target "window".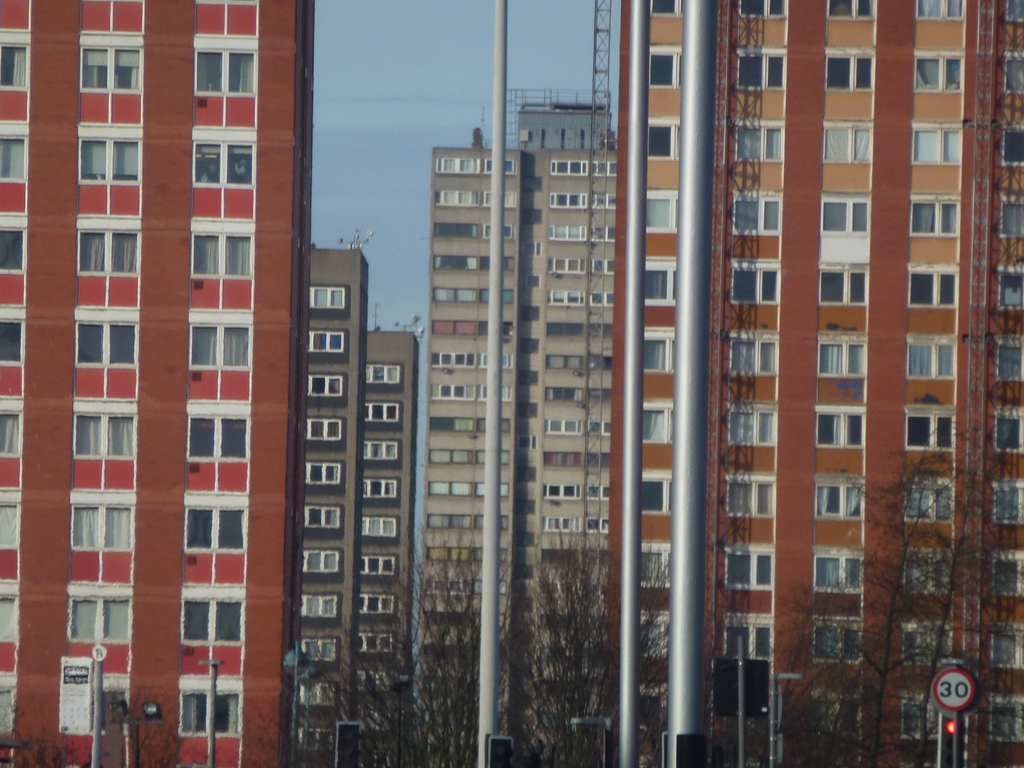
Target region: {"x1": 360, "y1": 632, "x2": 387, "y2": 651}.
